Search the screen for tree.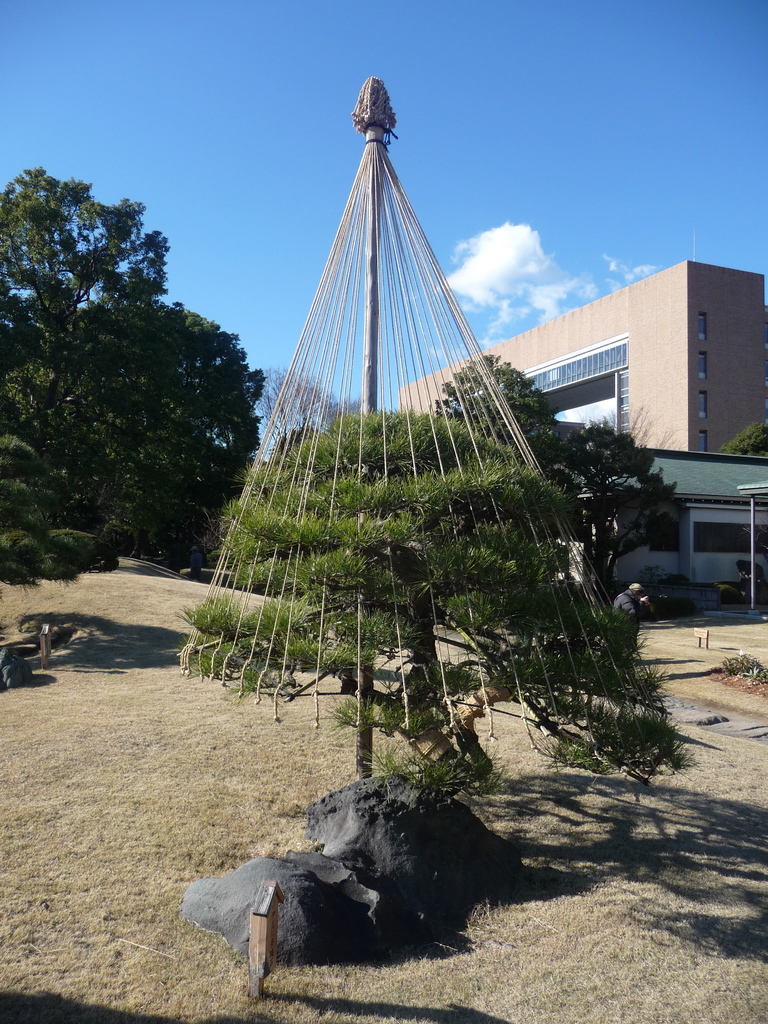
Found at (544, 421, 684, 607).
